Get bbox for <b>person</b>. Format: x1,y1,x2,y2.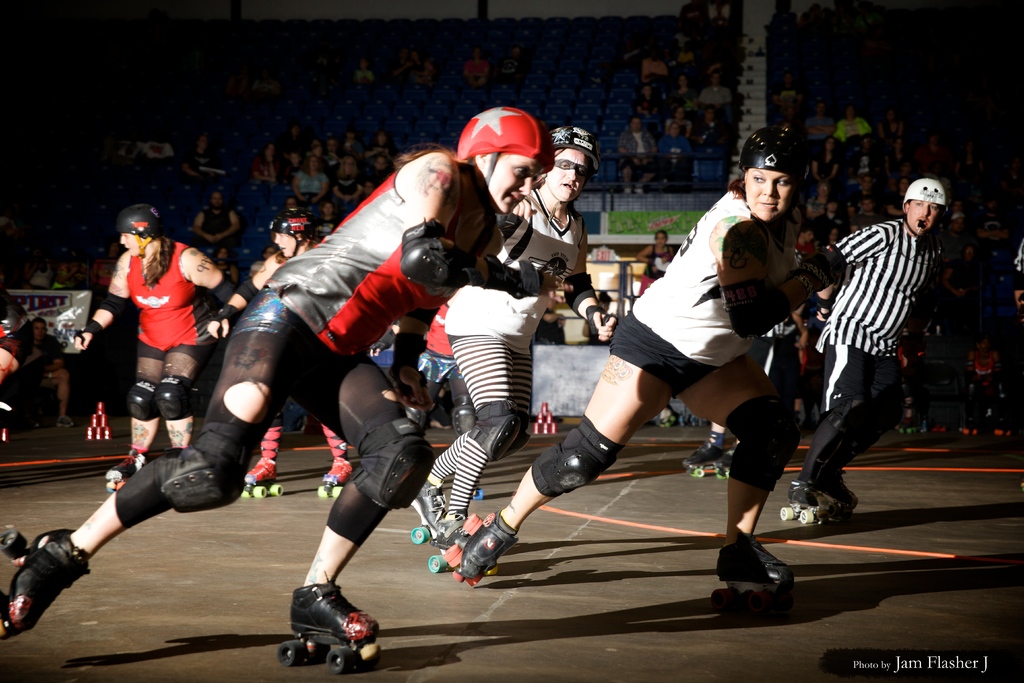
391,45,416,79.
